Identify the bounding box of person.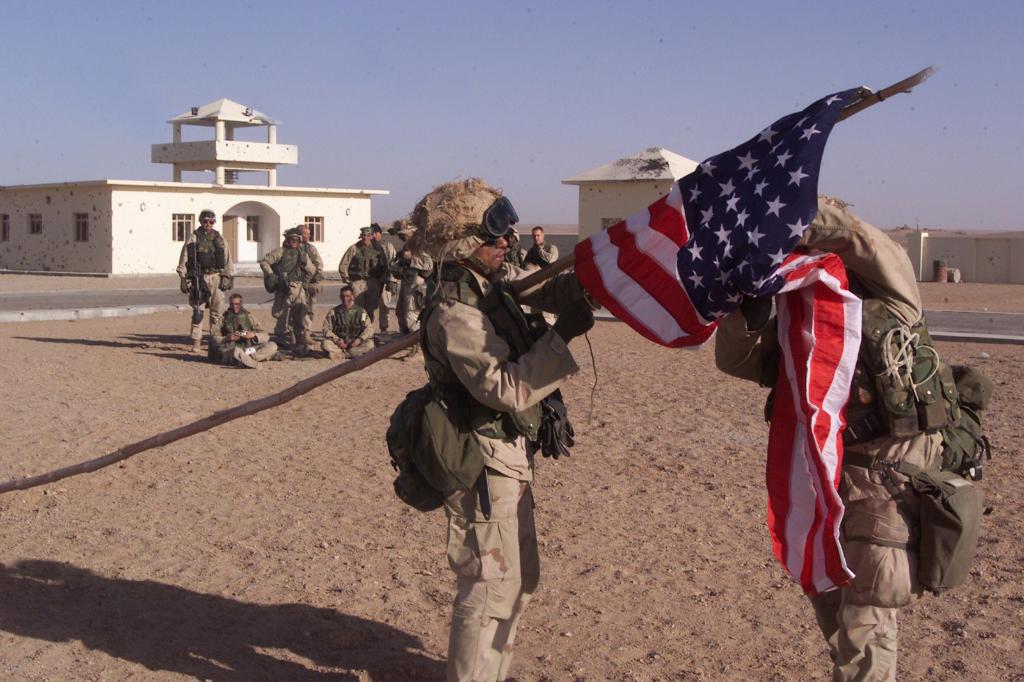
<box>502,228,526,269</box>.
